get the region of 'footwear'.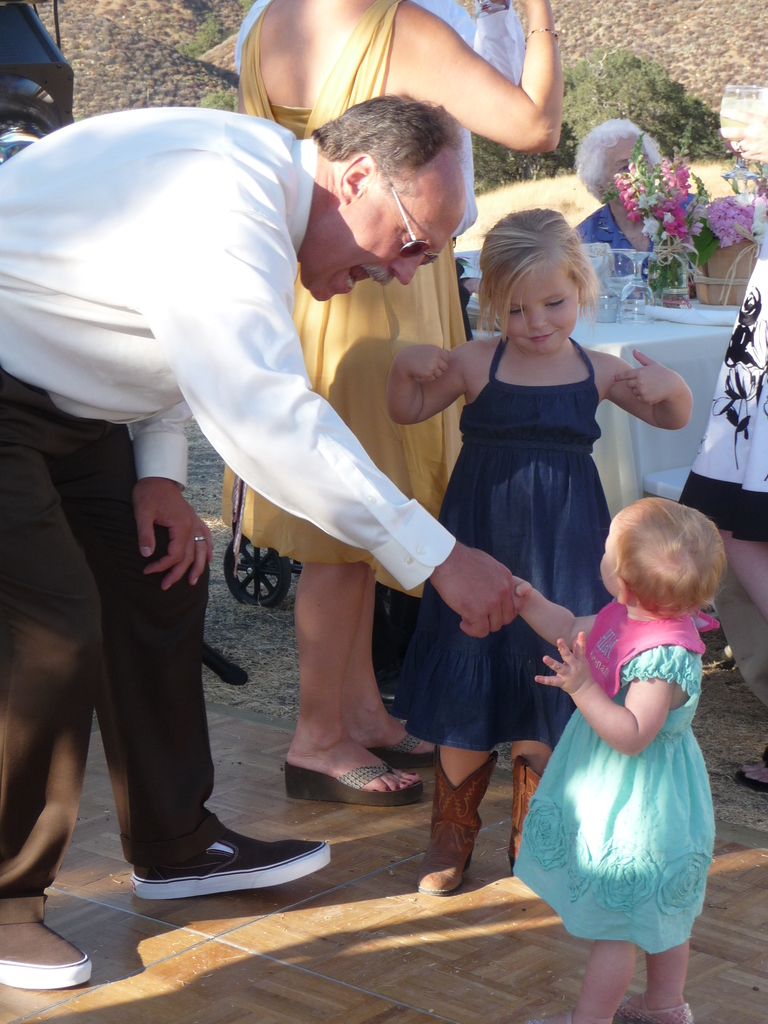
617,989,694,1023.
